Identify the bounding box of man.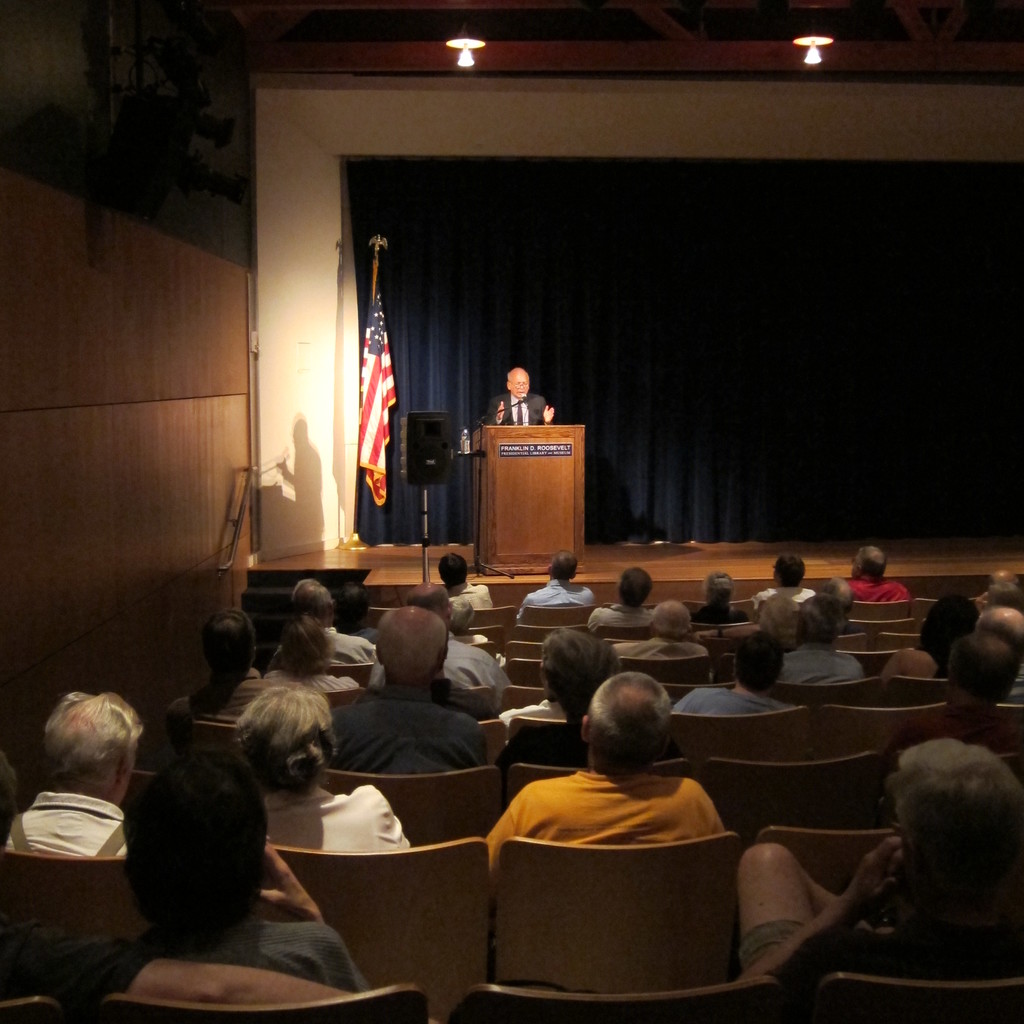
l=947, t=630, r=1023, b=714.
